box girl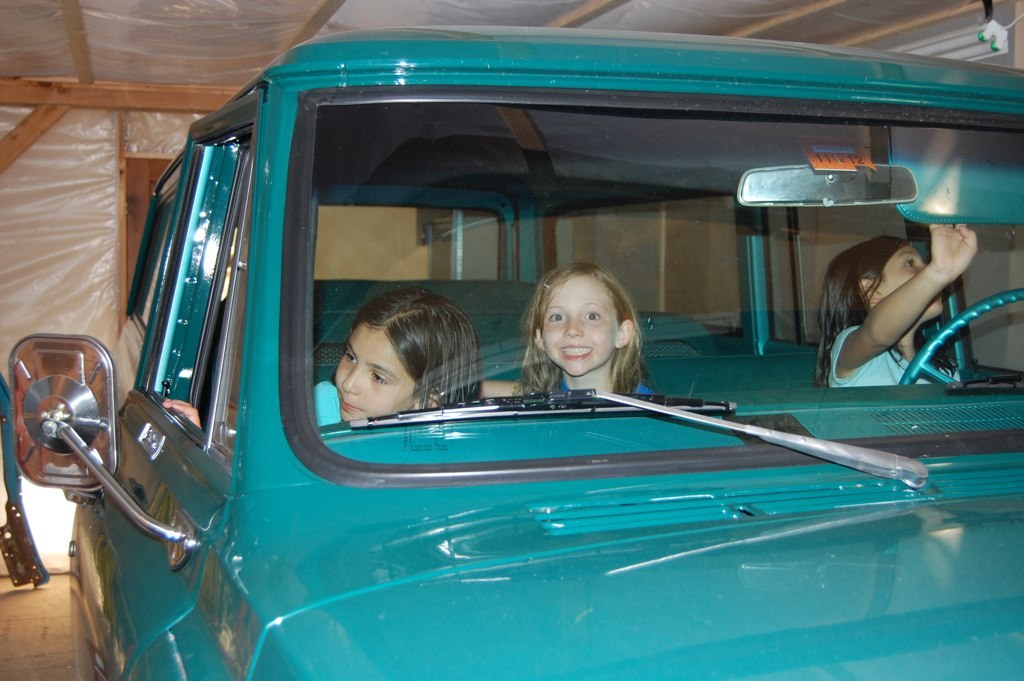
510:264:661:397
